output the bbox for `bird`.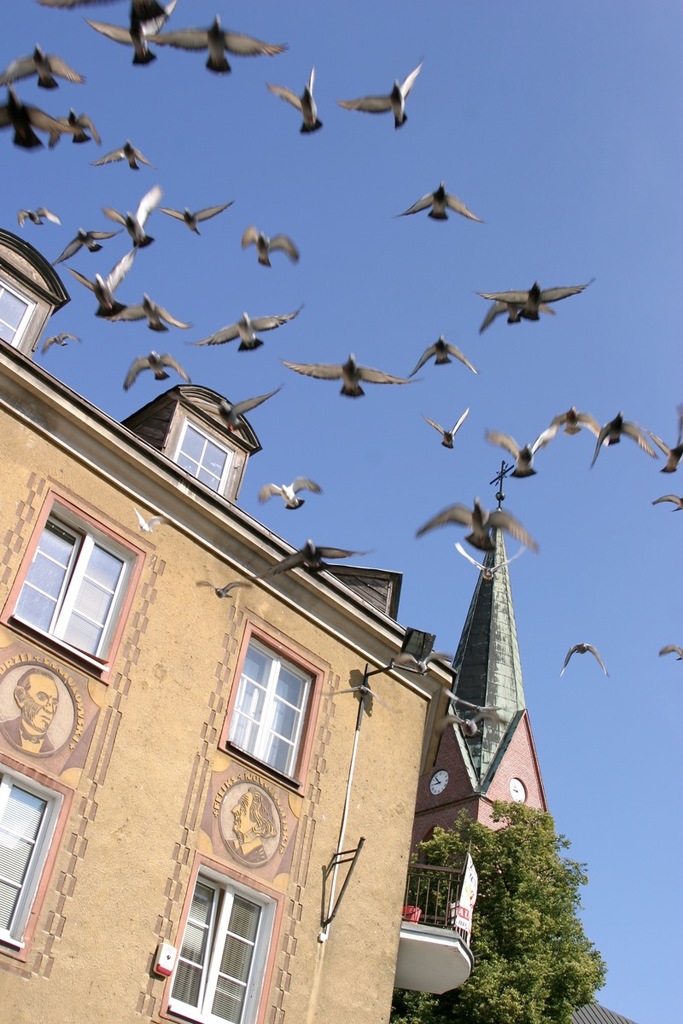
region(657, 638, 682, 663).
